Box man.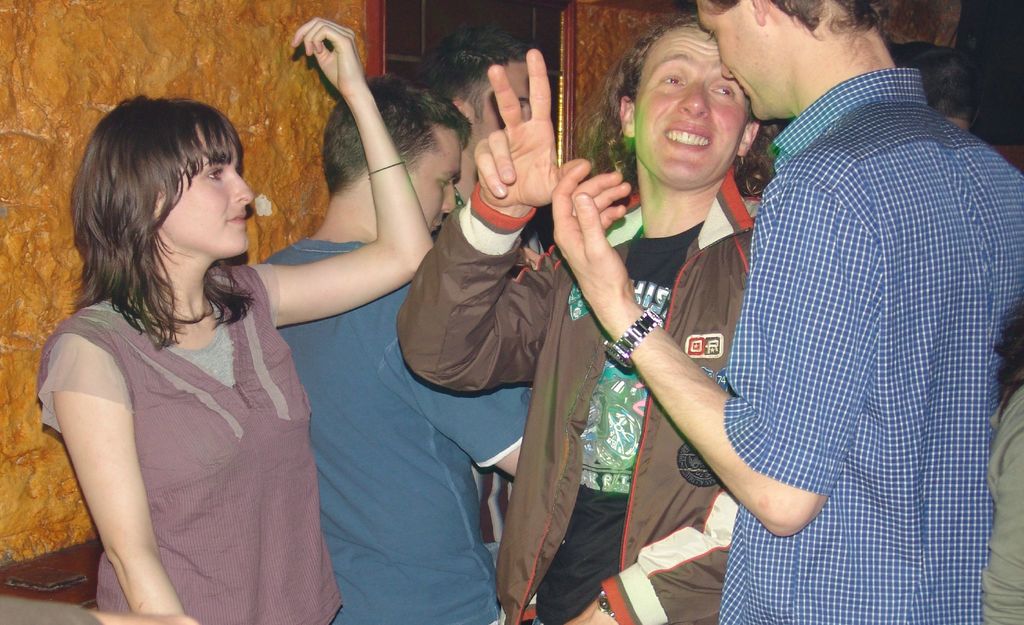
907/44/980/133.
